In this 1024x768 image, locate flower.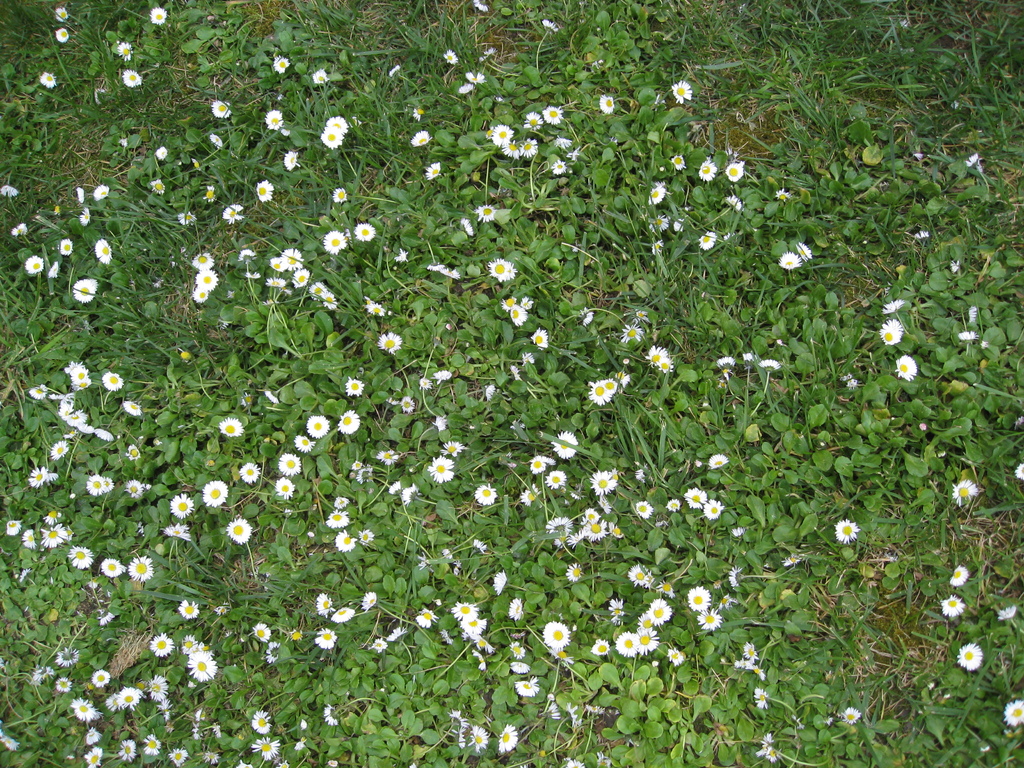
Bounding box: 154:147:167:163.
